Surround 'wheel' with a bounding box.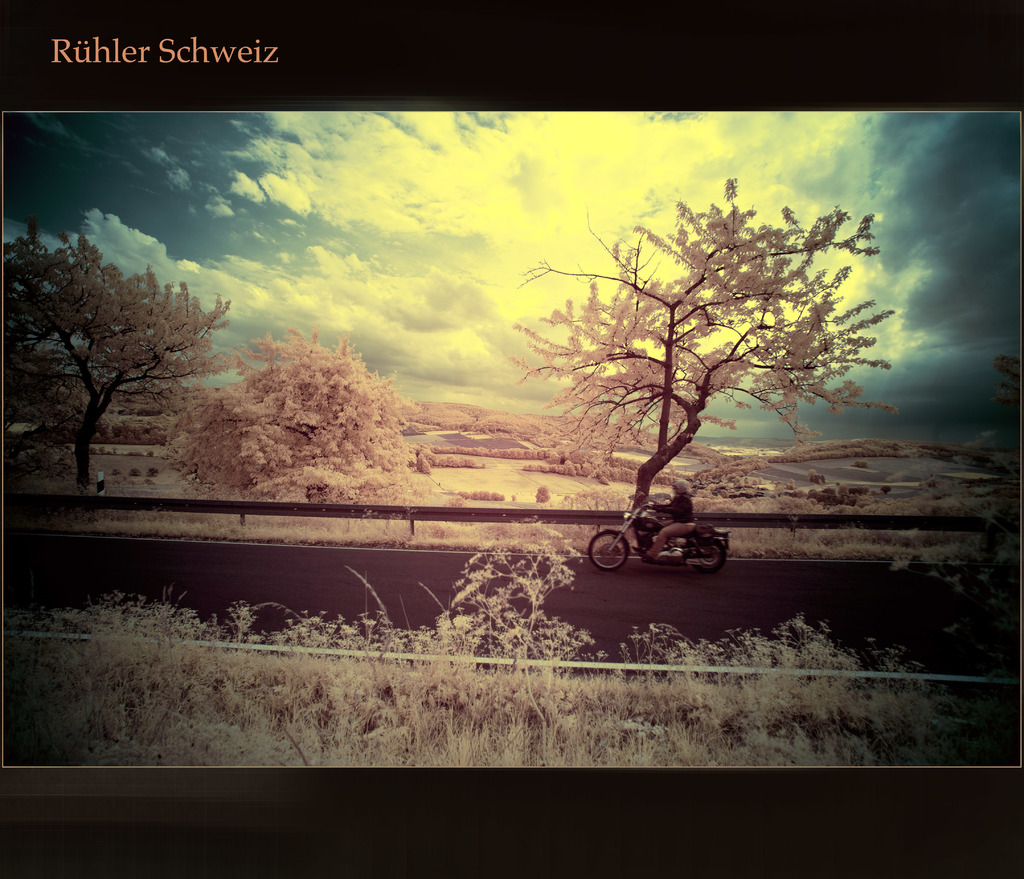
[x1=694, y1=544, x2=726, y2=574].
